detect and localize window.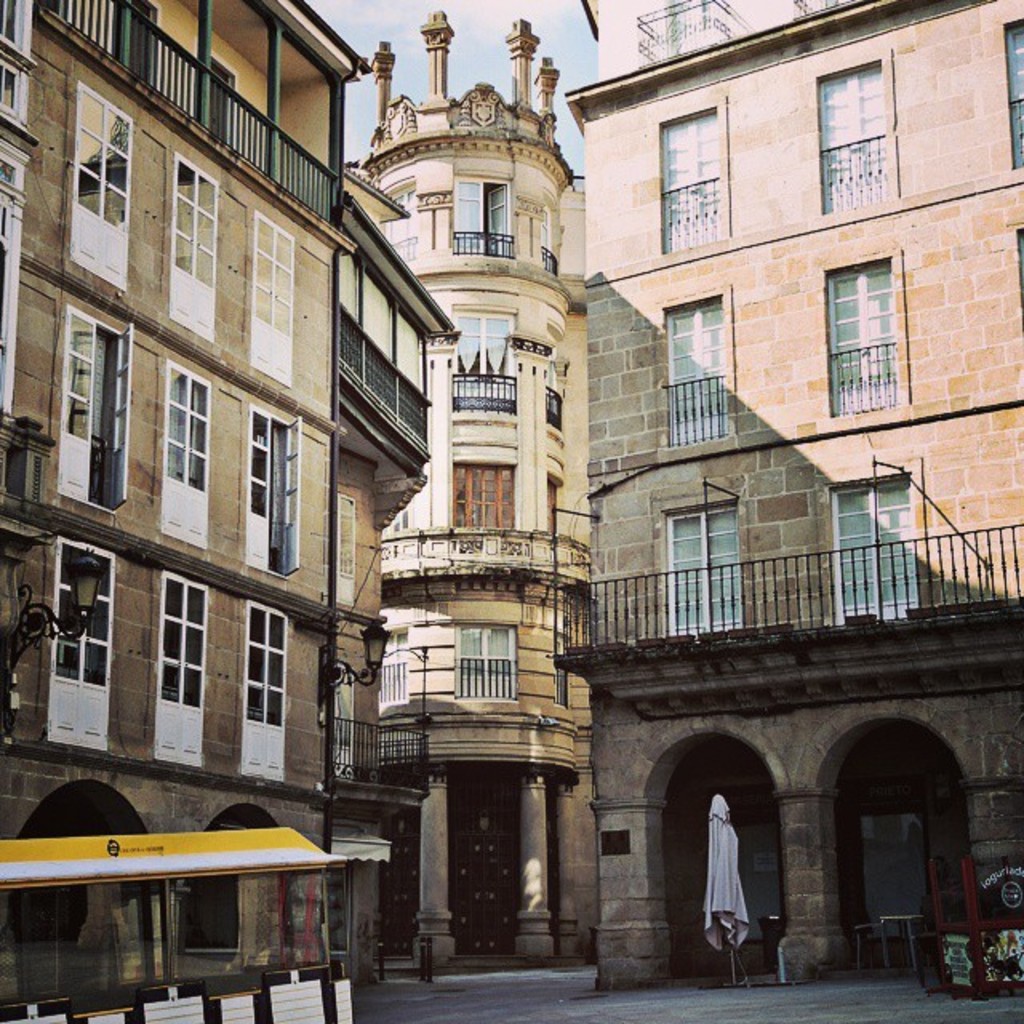
Localized at <bbox>250, 214, 294, 376</bbox>.
